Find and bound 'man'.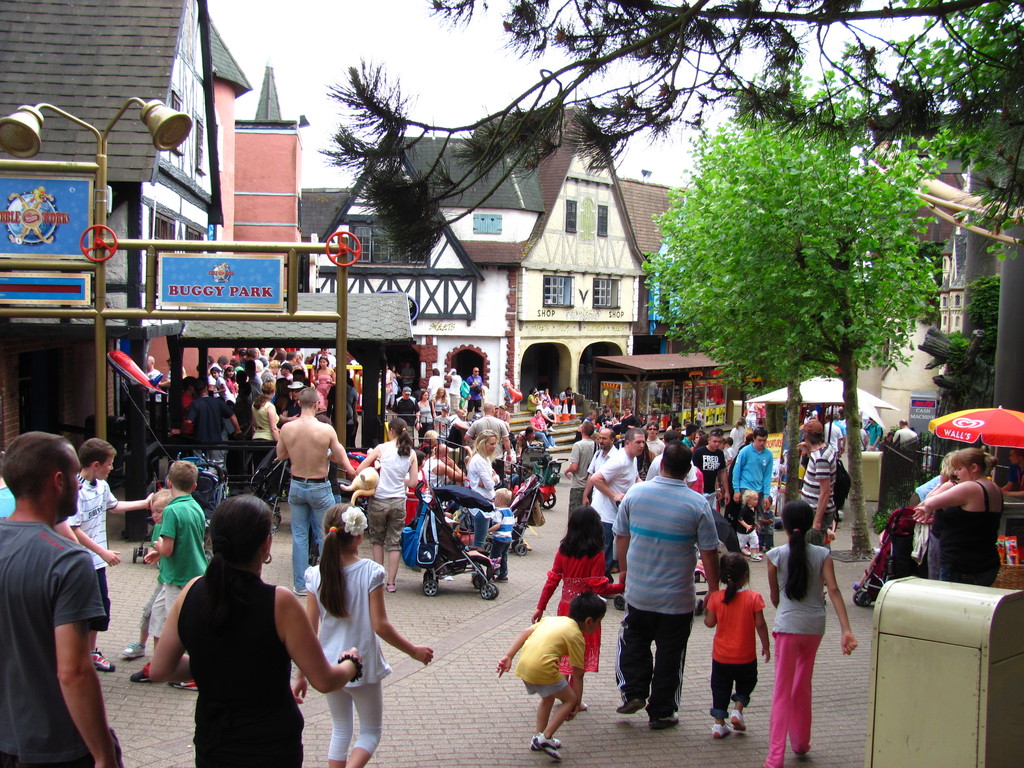
Bound: <bbox>465, 399, 511, 481</bbox>.
